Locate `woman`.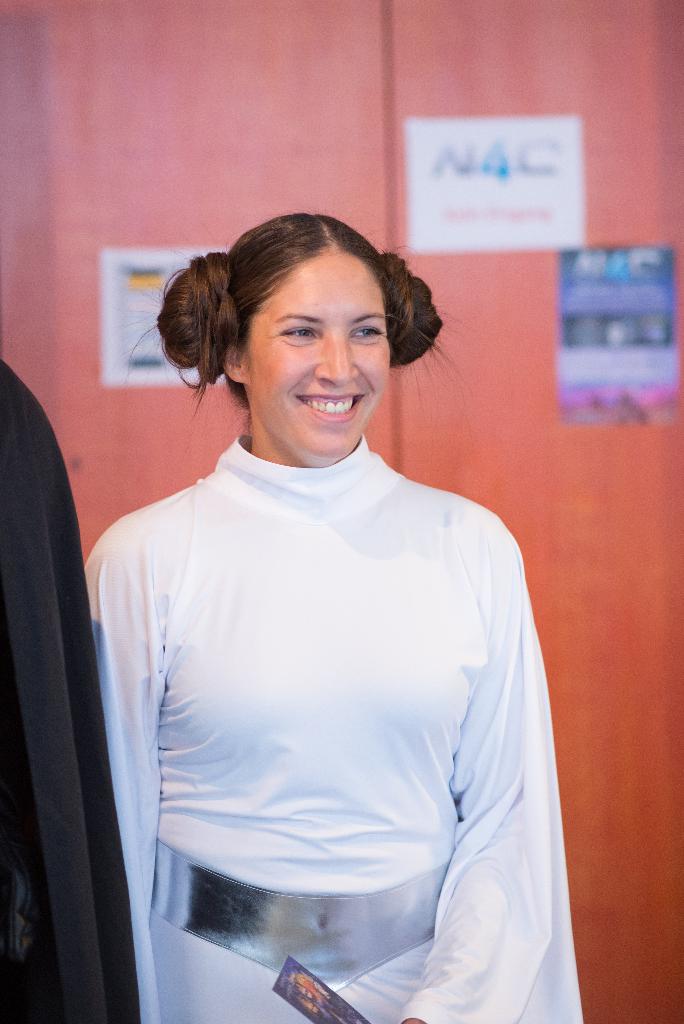
Bounding box: crop(74, 224, 608, 987).
